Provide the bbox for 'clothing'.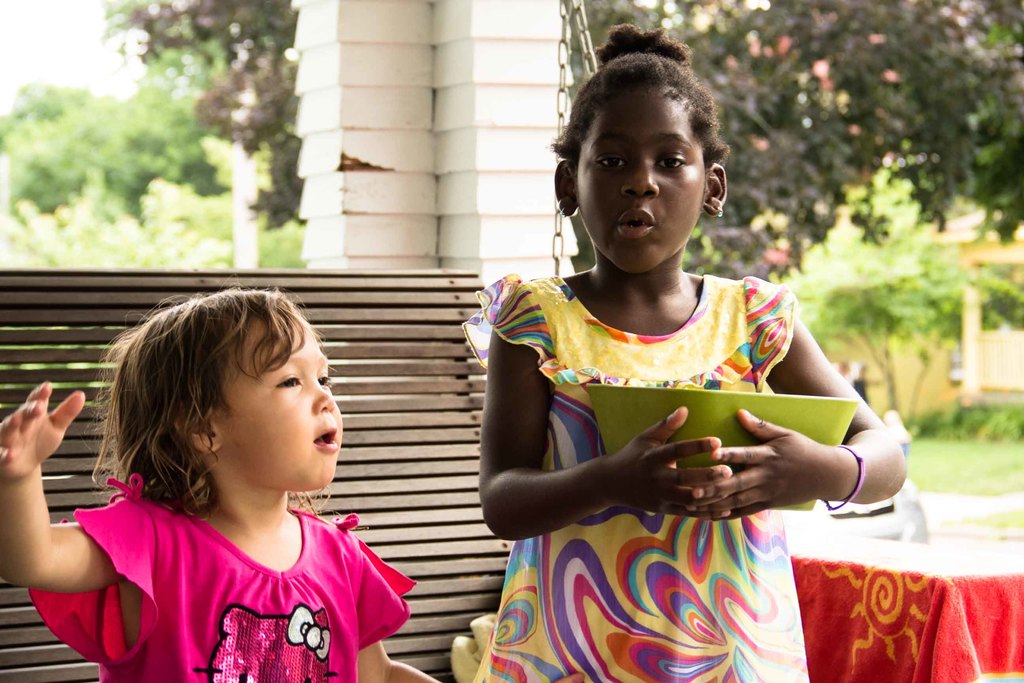
[77, 467, 392, 659].
